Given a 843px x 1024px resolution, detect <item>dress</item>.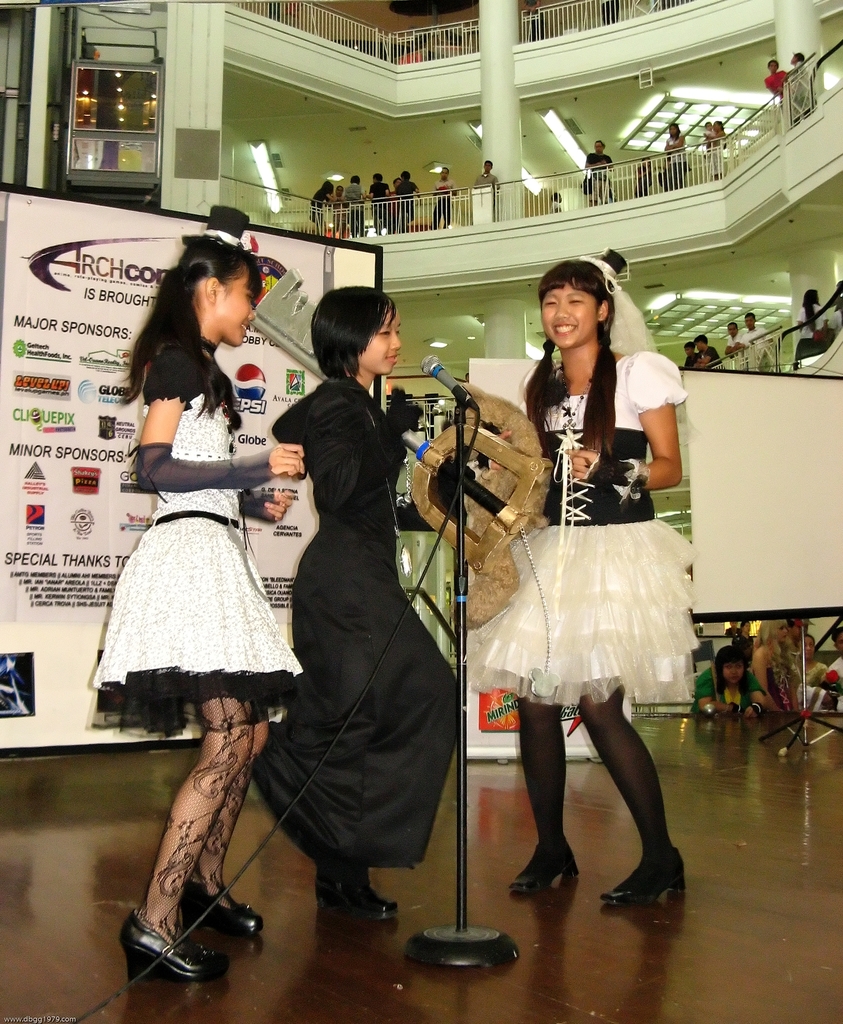
{"x1": 492, "y1": 343, "x2": 691, "y2": 710}.
